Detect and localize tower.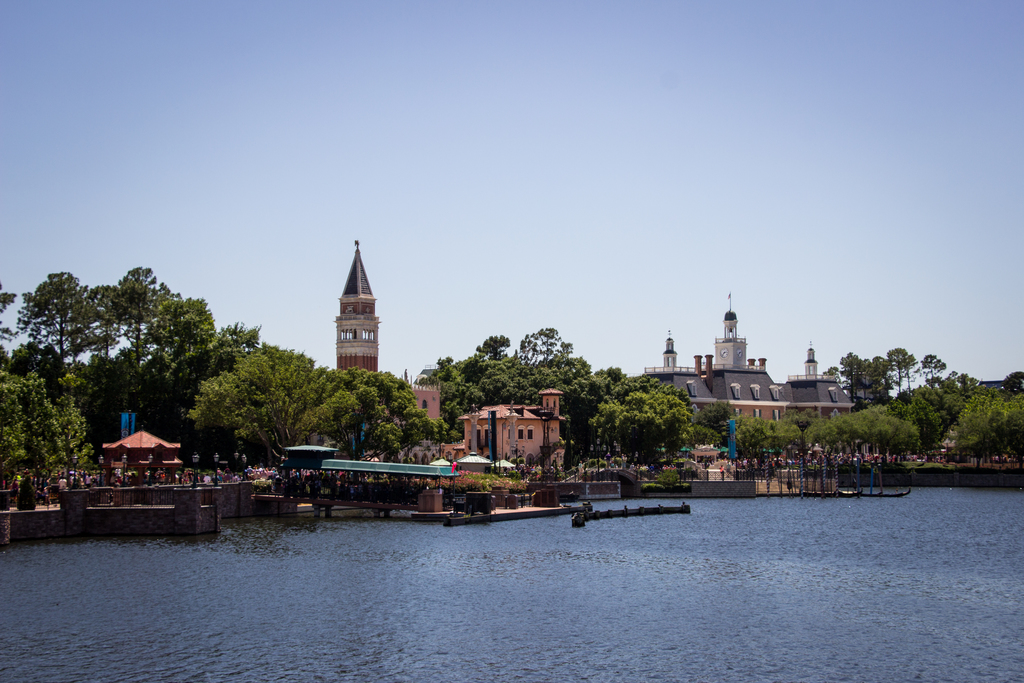
Localized at left=660, top=324, right=686, bottom=379.
